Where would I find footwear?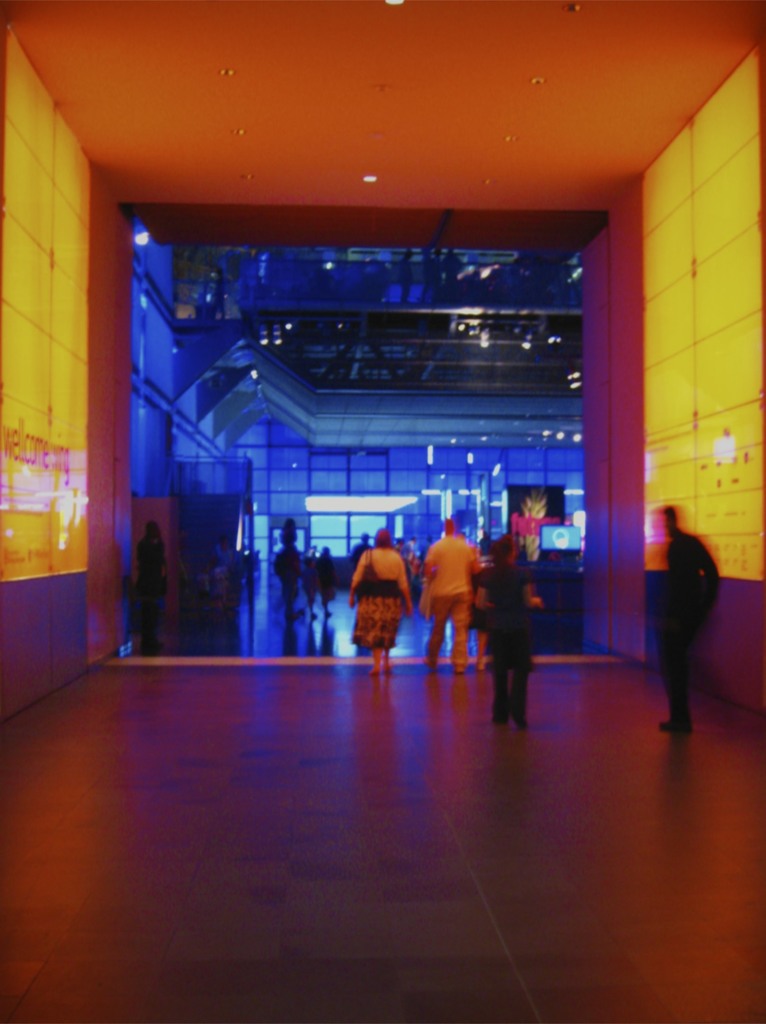
At <box>369,657,383,671</box>.
